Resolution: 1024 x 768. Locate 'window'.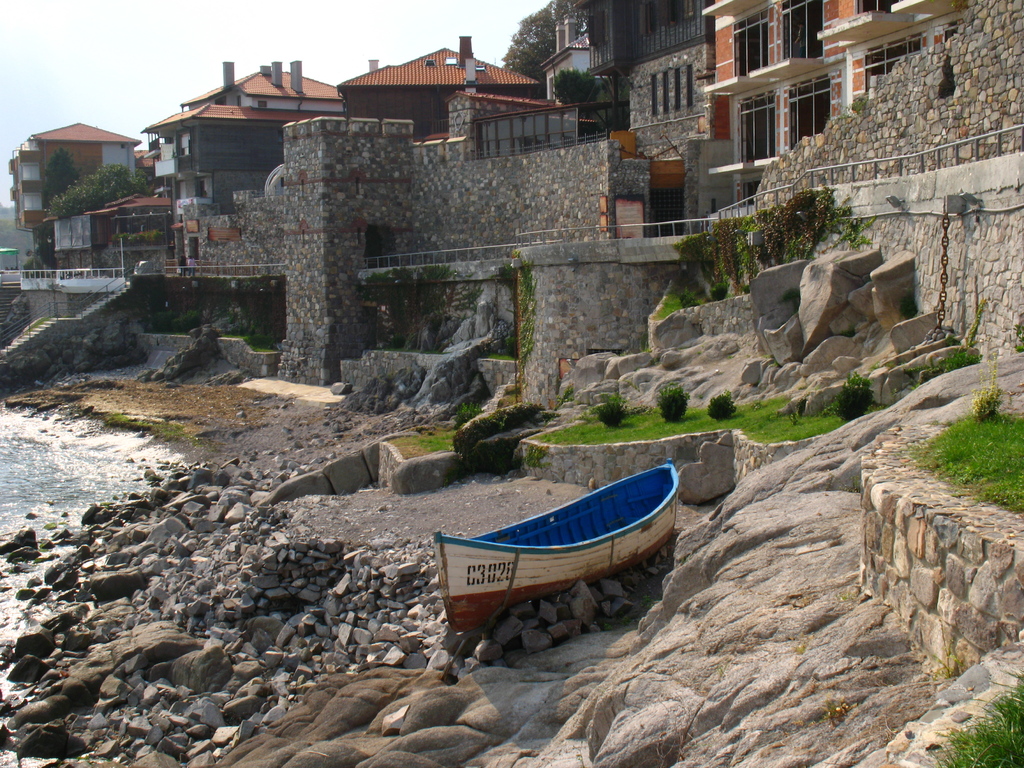
box(850, 0, 899, 10).
